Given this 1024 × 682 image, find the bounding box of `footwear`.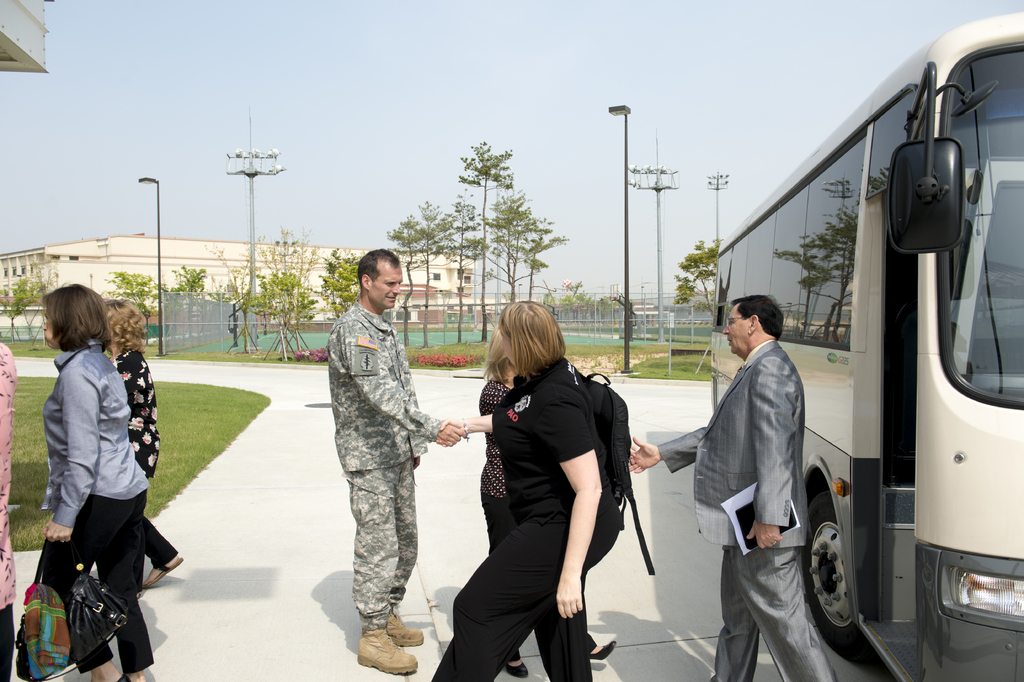
pyautogui.locateOnScreen(138, 557, 187, 593).
